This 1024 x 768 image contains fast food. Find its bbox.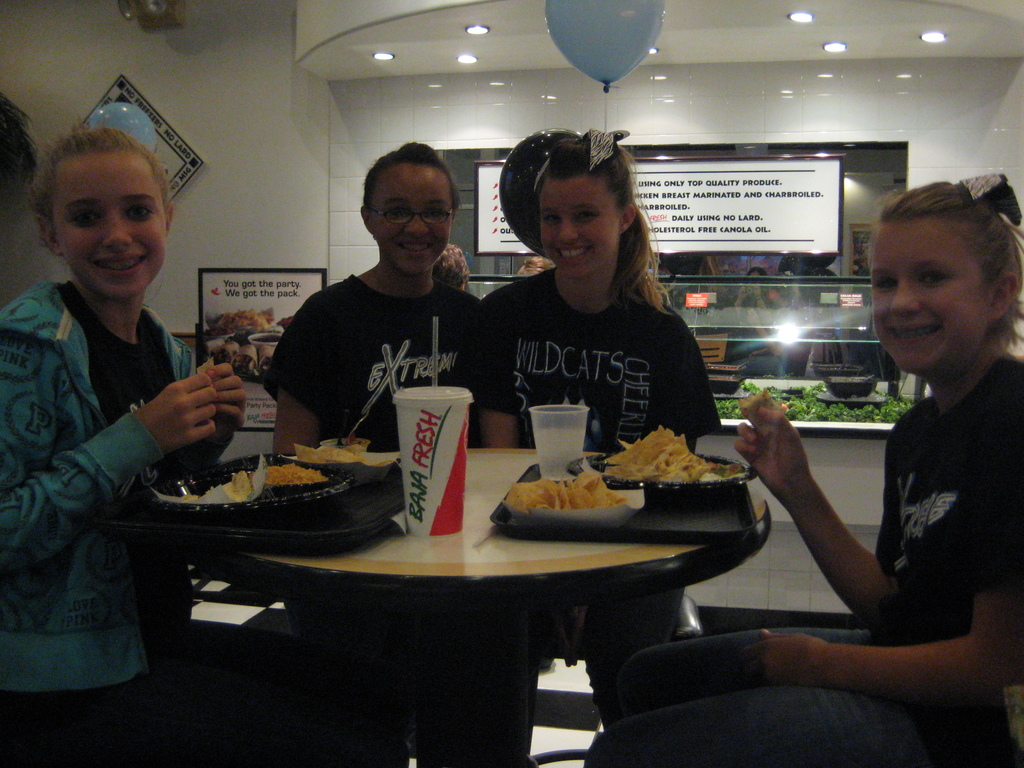
x1=499 y1=472 x2=622 y2=509.
